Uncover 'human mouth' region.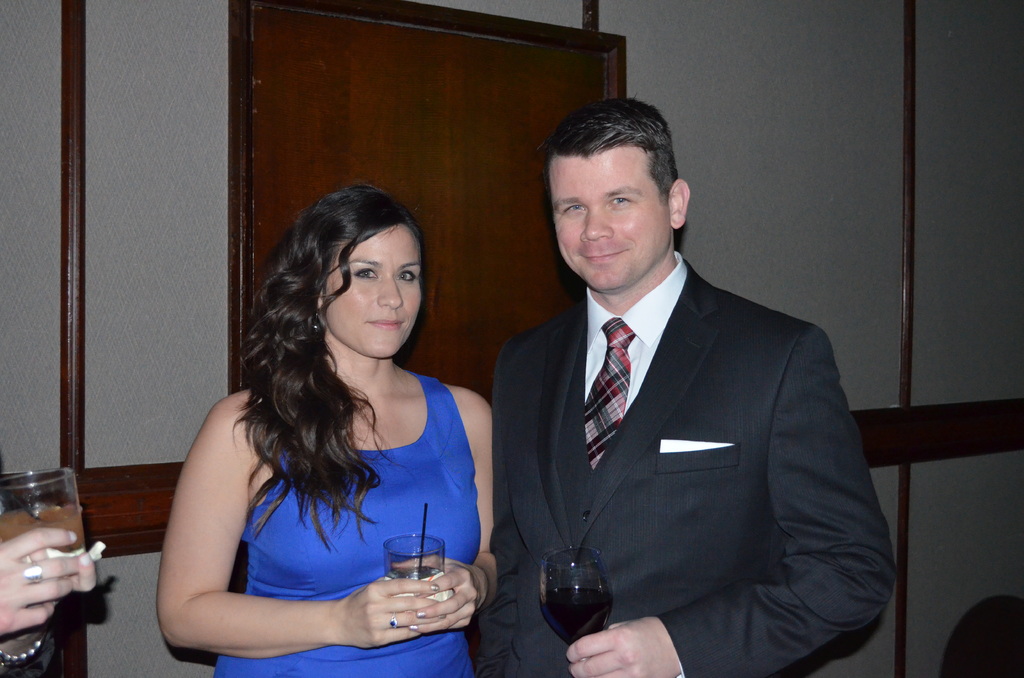
Uncovered: rect(579, 246, 623, 263).
